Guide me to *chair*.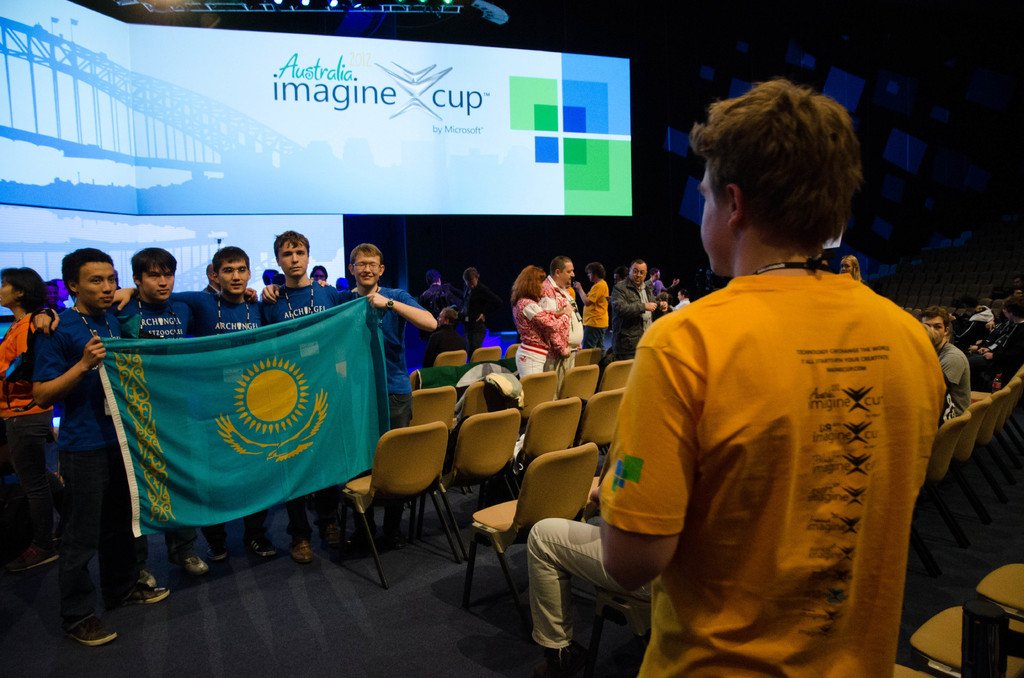
Guidance: (left=436, top=353, right=470, bottom=365).
